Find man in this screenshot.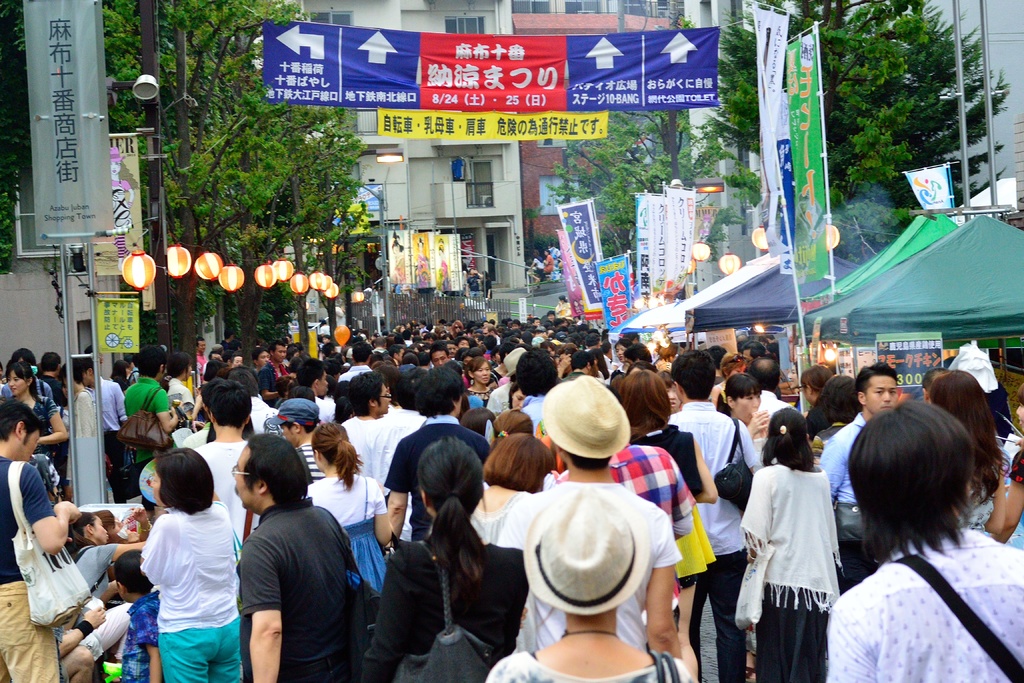
The bounding box for man is (left=223, top=467, right=371, bottom=682).
